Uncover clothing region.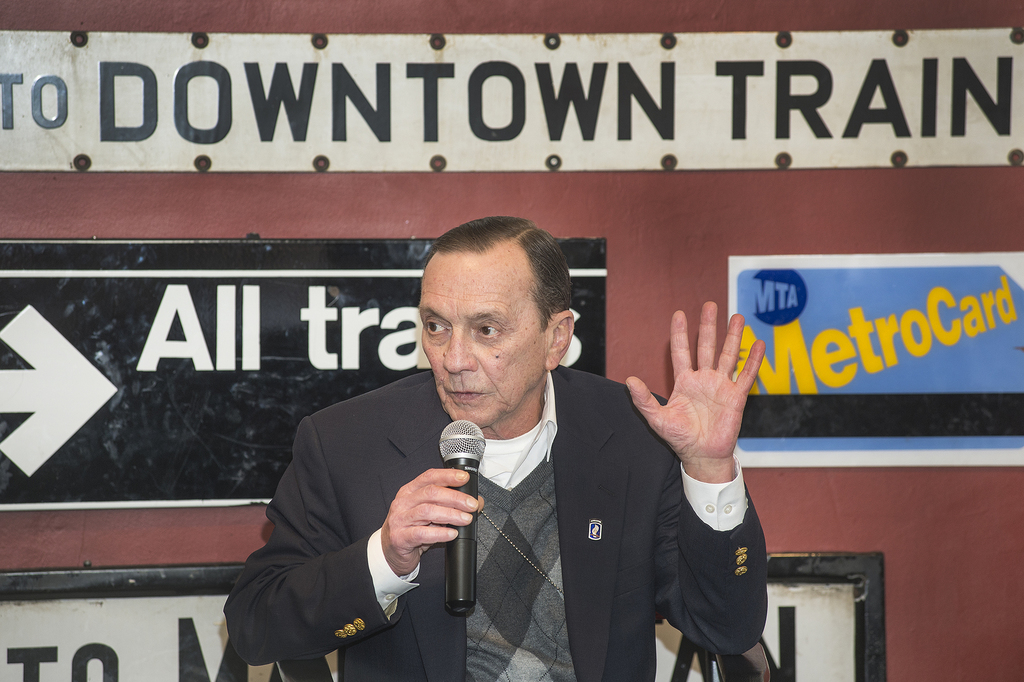
Uncovered: (left=229, top=370, right=771, bottom=681).
